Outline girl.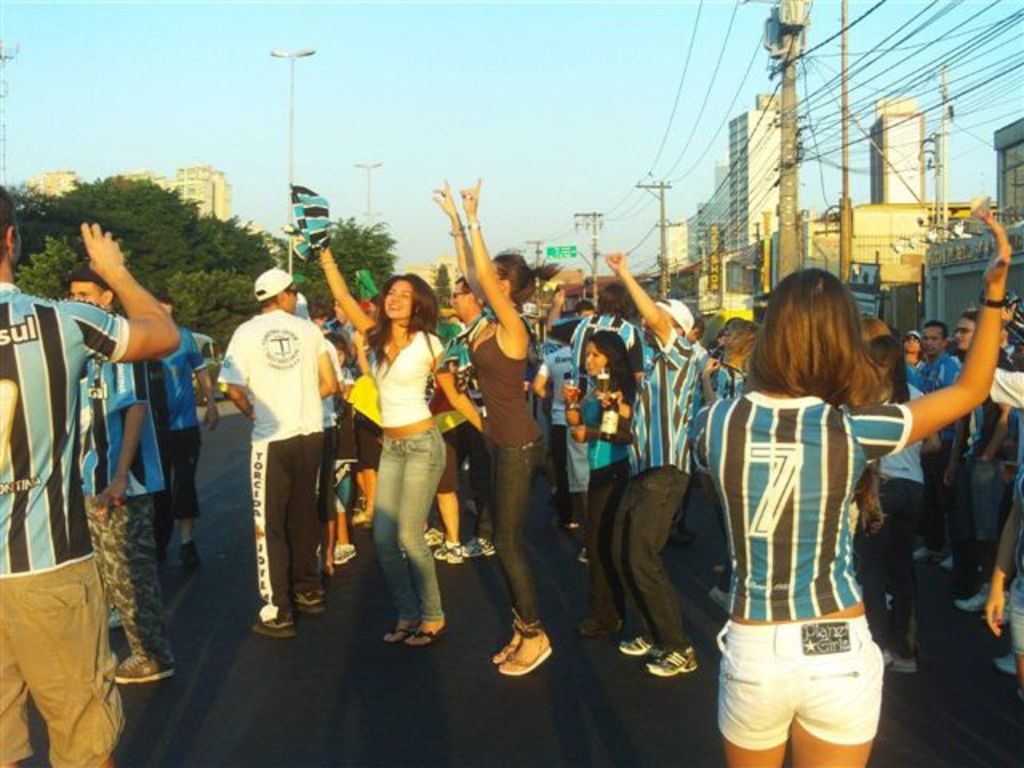
Outline: bbox(322, 246, 496, 651).
